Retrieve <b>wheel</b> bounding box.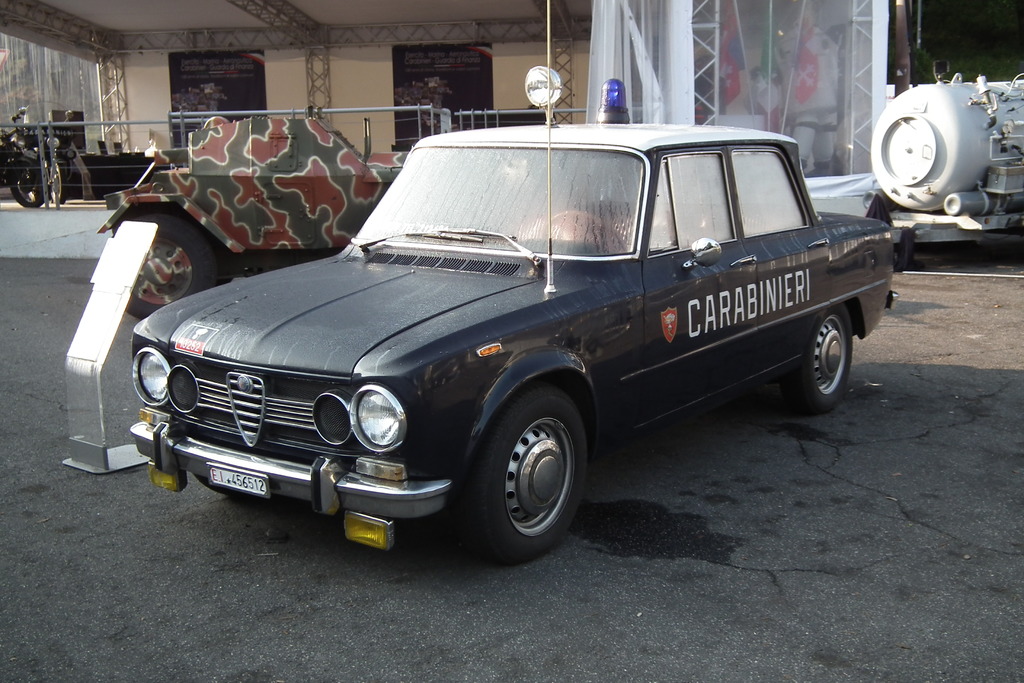
Bounding box: (783,303,852,418).
